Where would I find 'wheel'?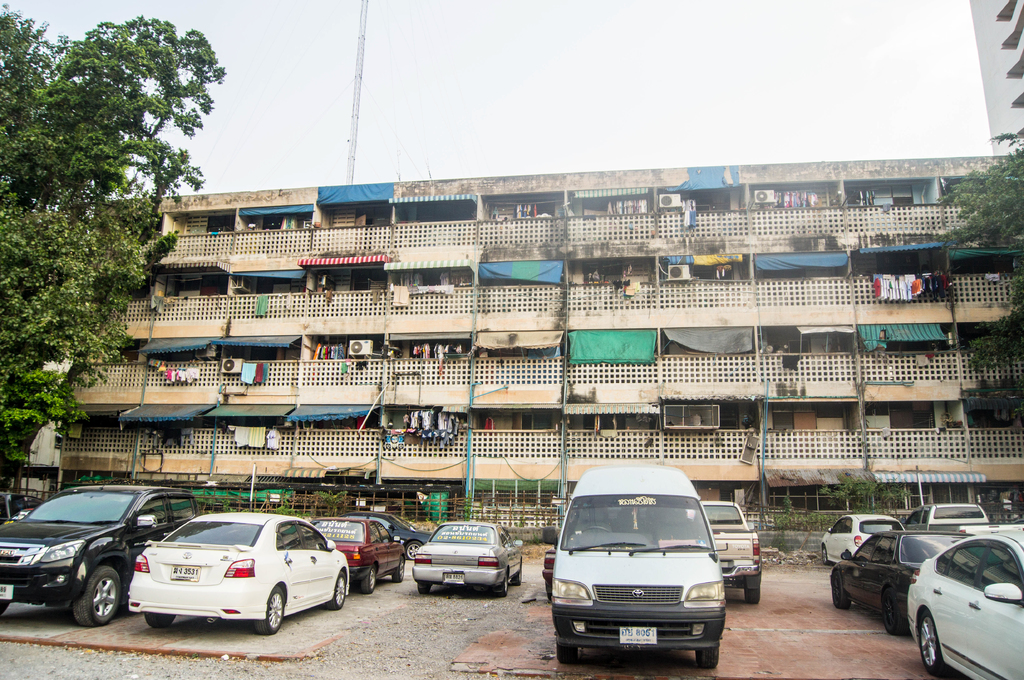
At x1=821 y1=543 x2=828 y2=564.
